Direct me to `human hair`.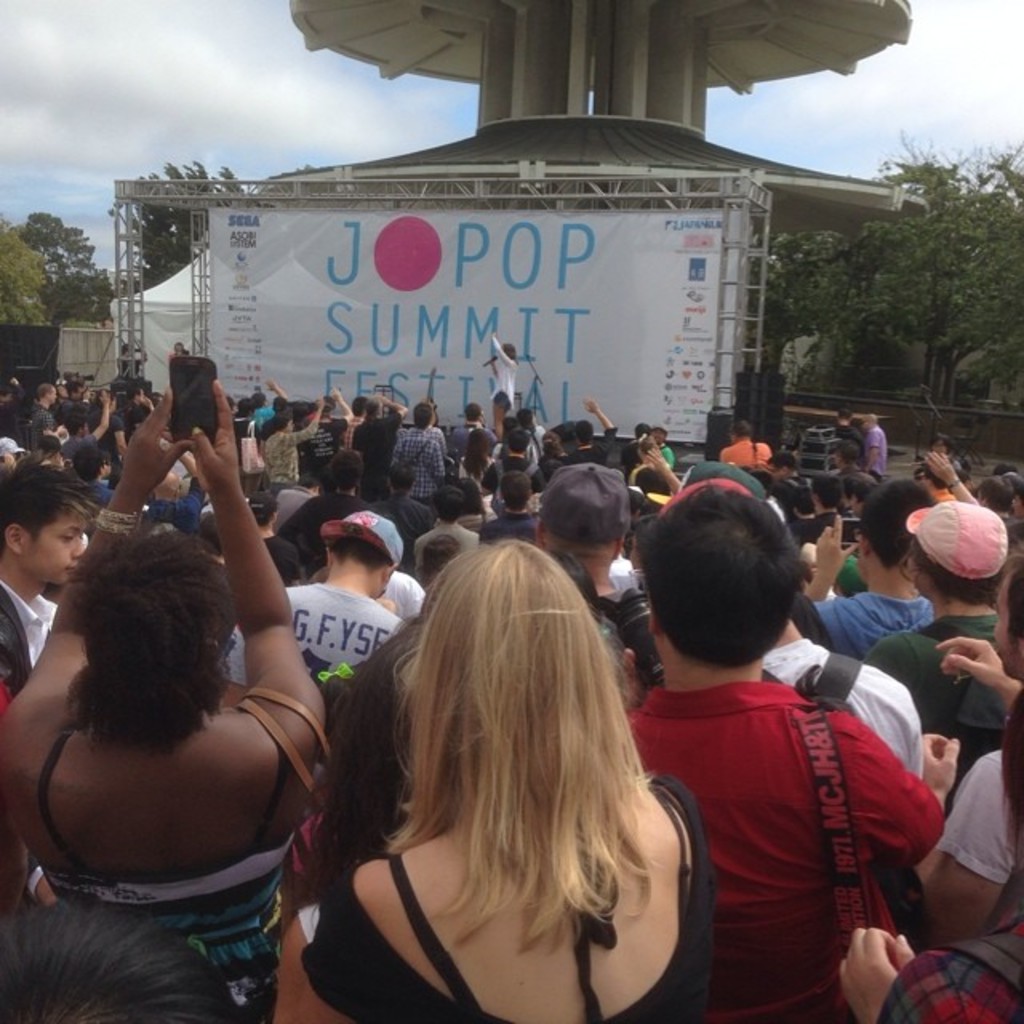
Direction: 323,454,362,493.
